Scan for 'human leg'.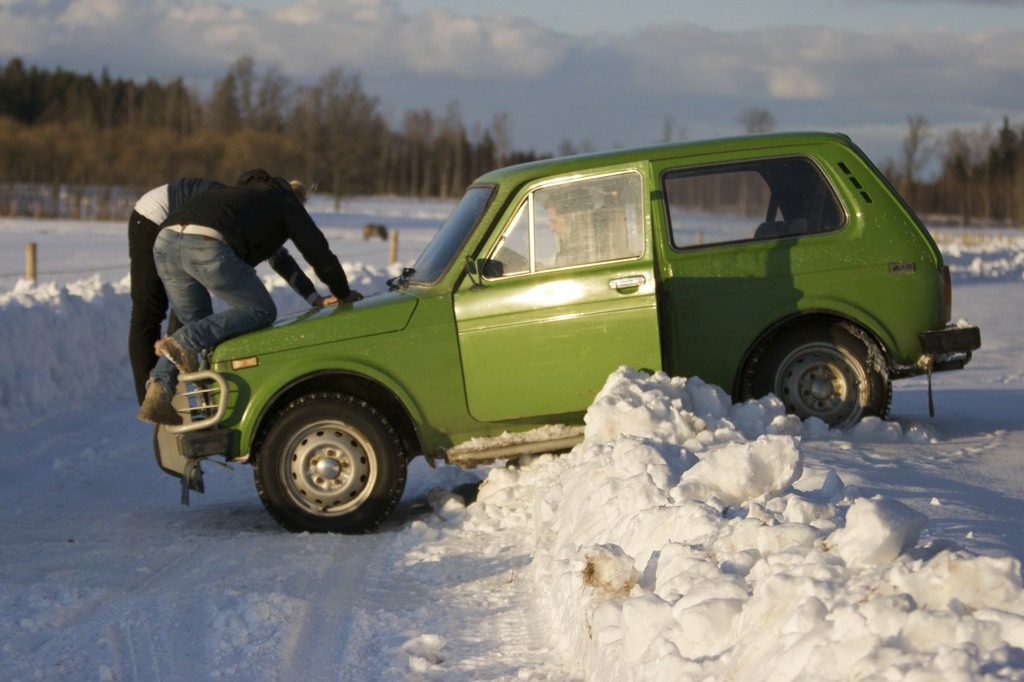
Scan result: locate(133, 215, 166, 404).
